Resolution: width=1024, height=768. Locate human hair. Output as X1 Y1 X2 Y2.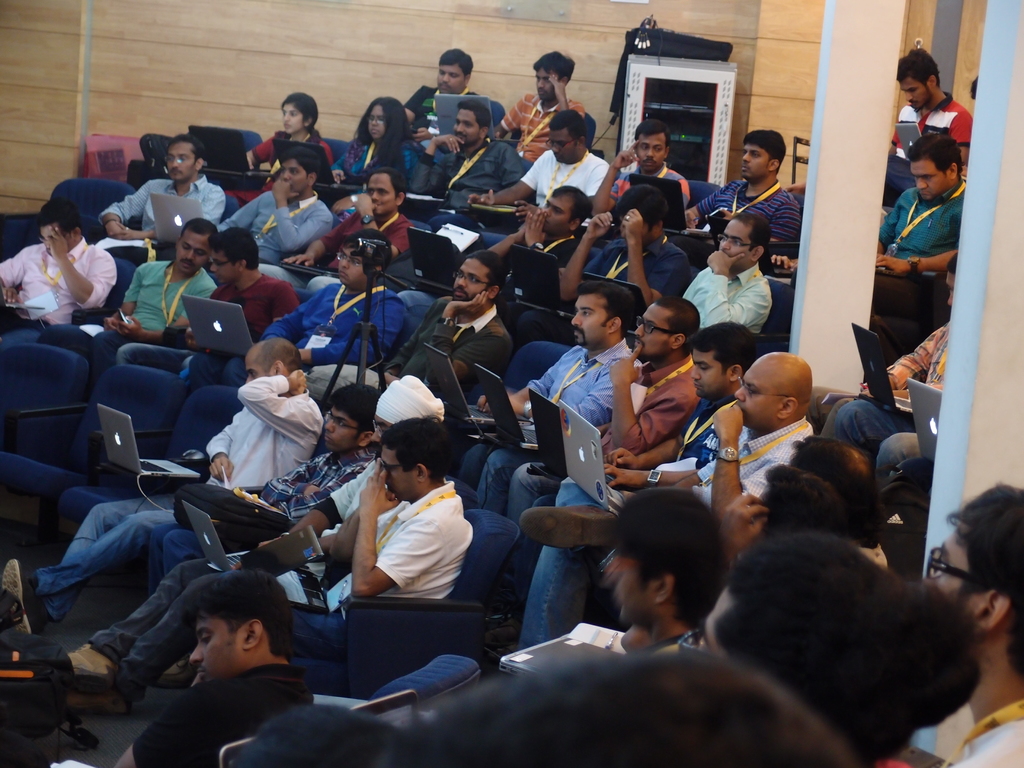
380 412 454 483.
